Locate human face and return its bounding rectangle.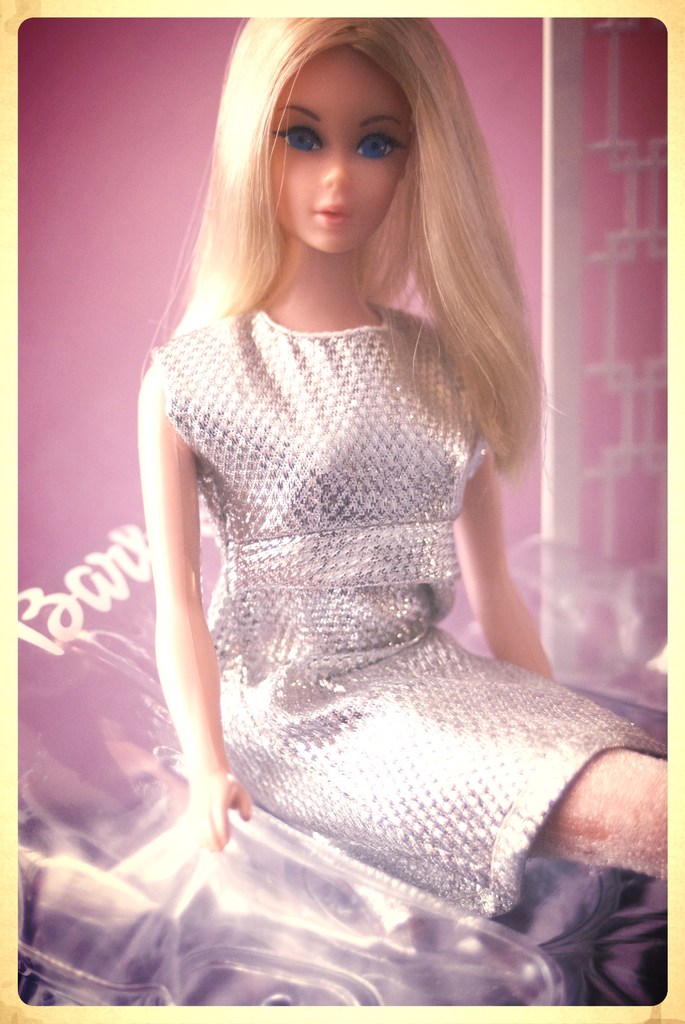
(263,48,417,256).
